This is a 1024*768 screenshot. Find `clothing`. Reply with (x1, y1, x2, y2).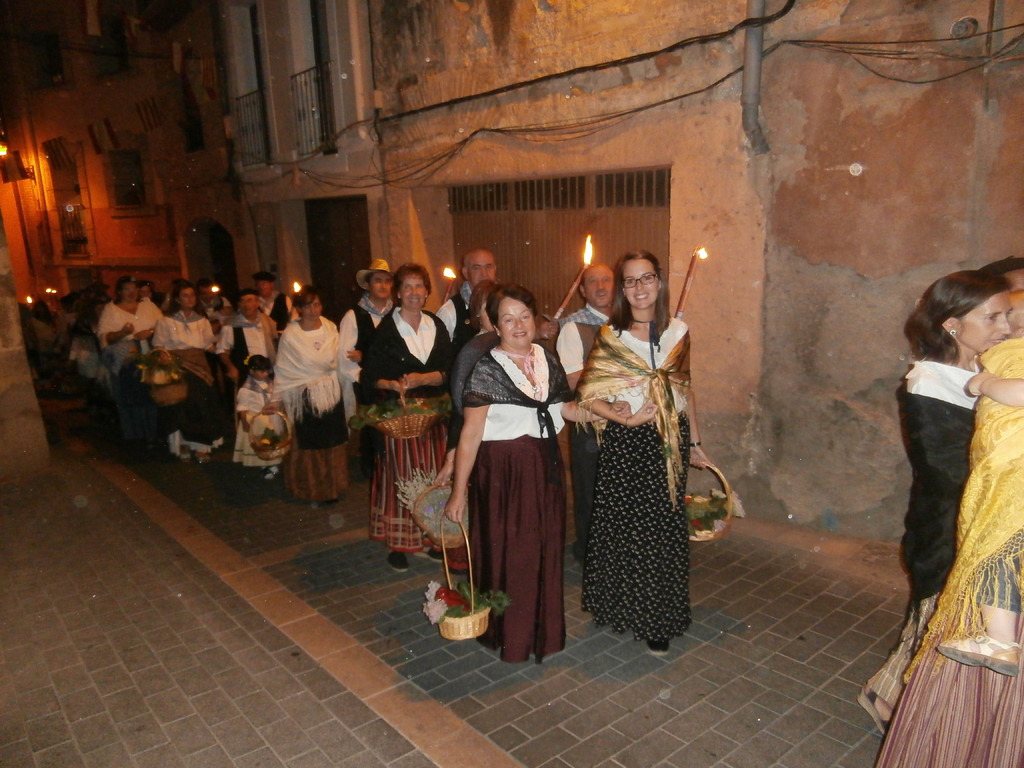
(458, 342, 575, 657).
